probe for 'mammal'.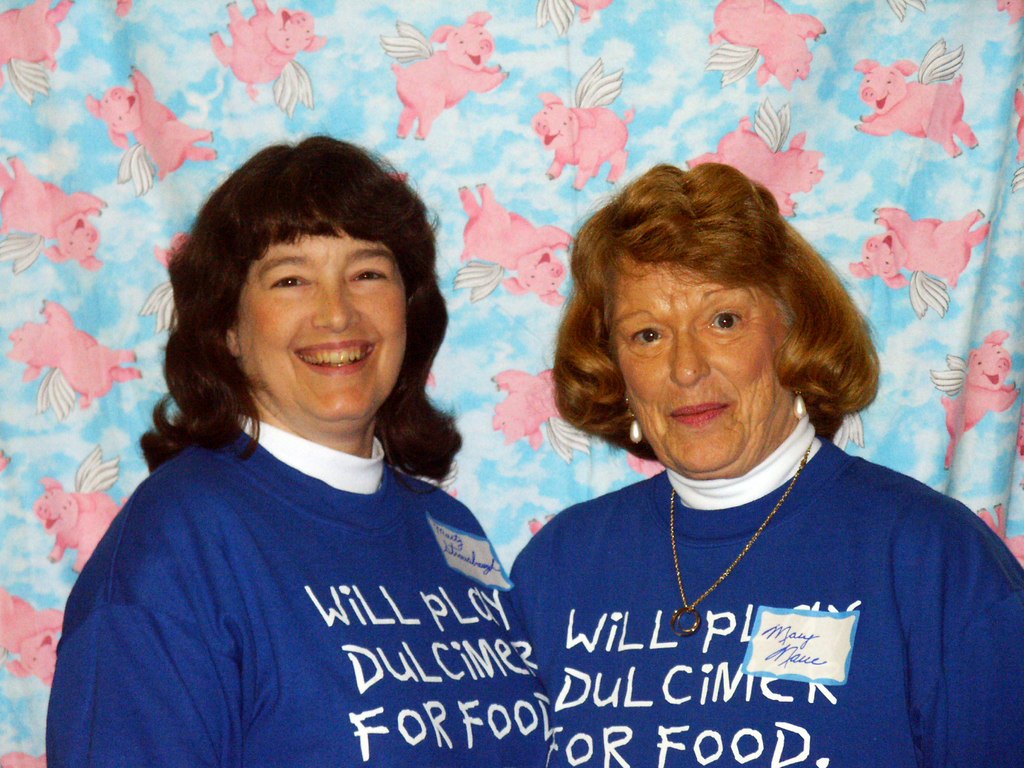
Probe result: rect(0, 153, 113, 273).
